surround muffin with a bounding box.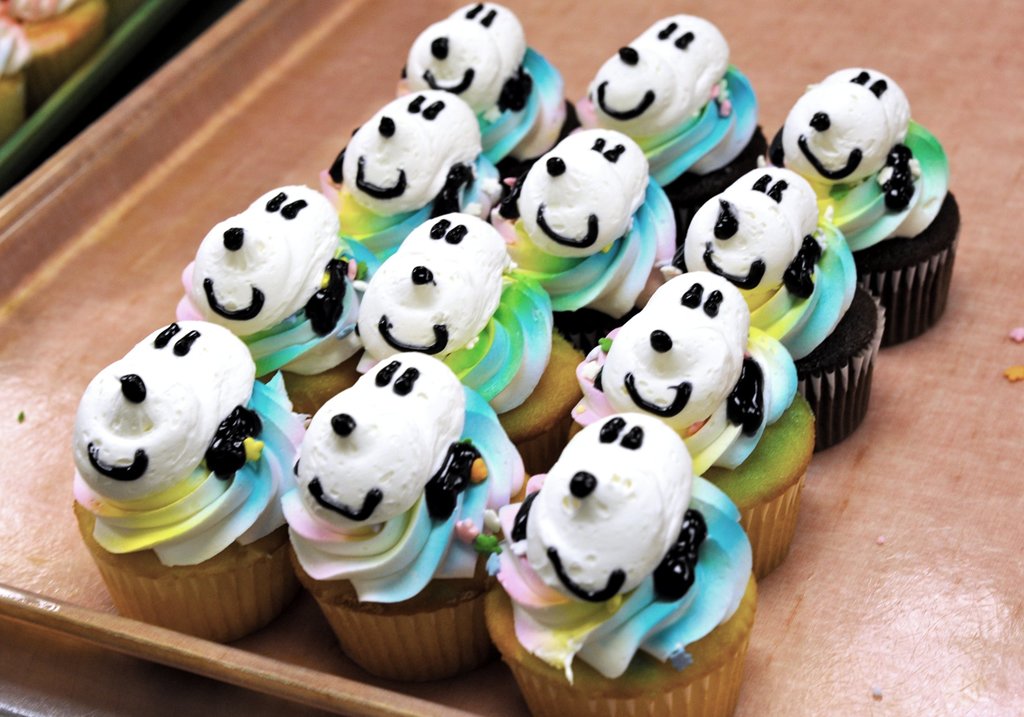
175/185/365/421.
